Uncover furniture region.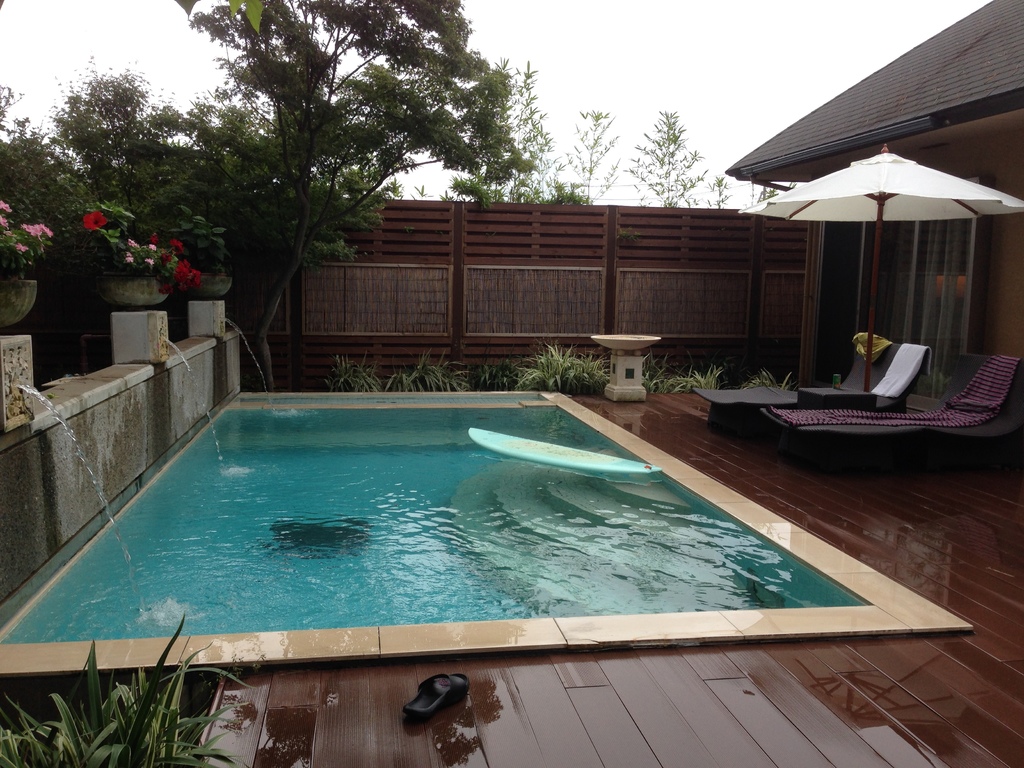
Uncovered: [left=758, top=352, right=1023, bottom=475].
